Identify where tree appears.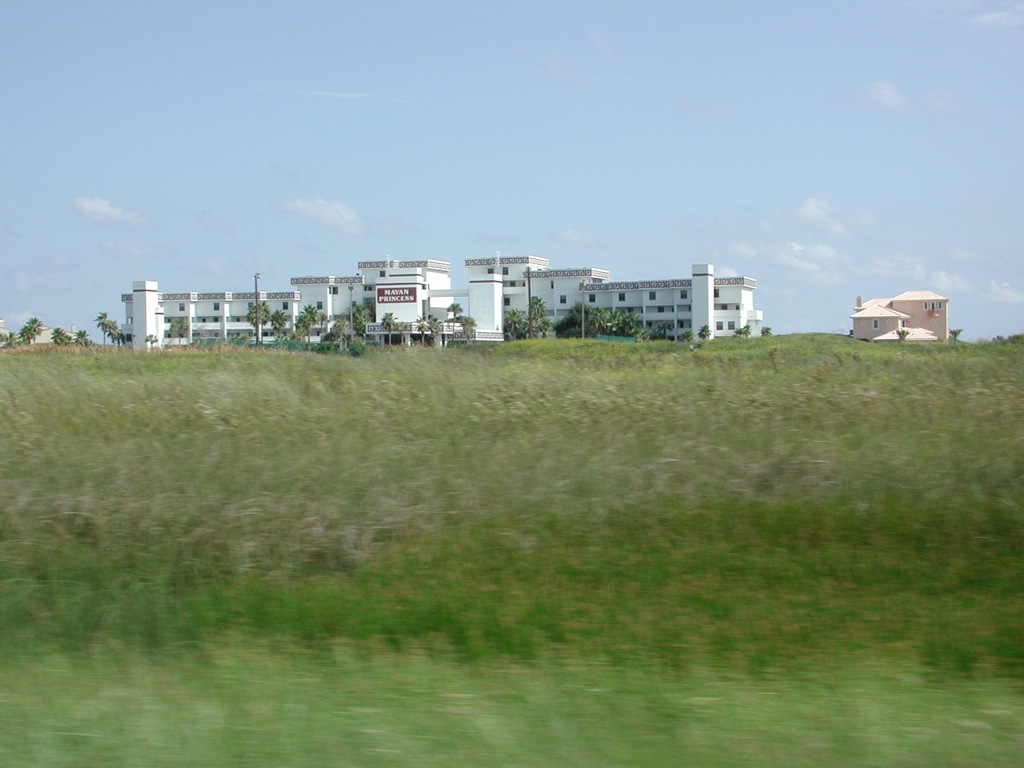
Appears at BBox(274, 310, 288, 342).
